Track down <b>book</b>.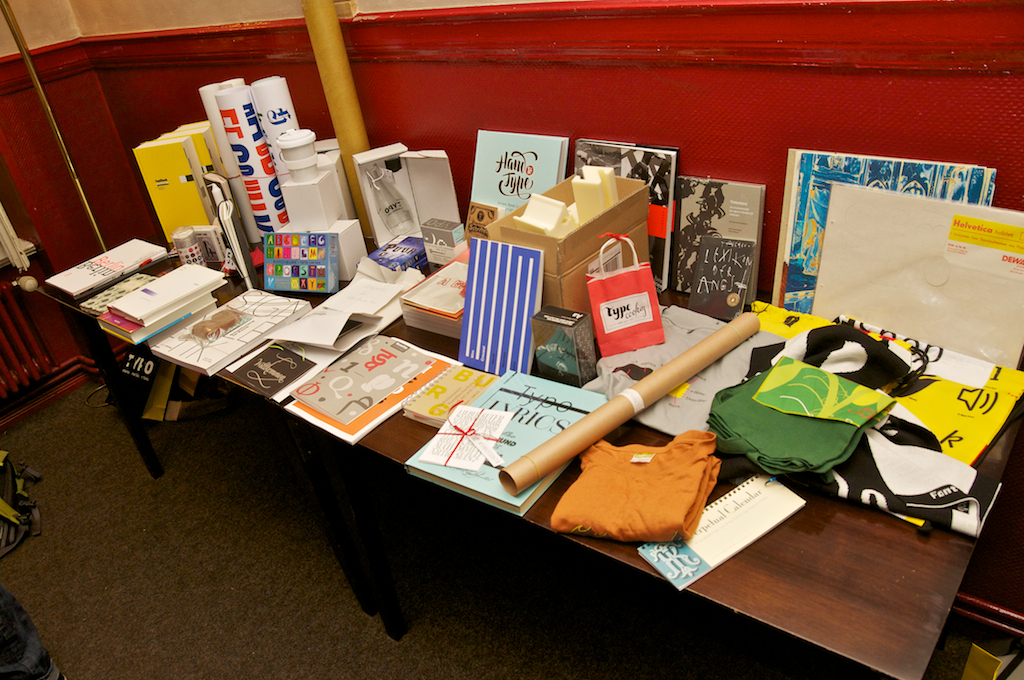
Tracked to x1=765, y1=155, x2=997, y2=313.
